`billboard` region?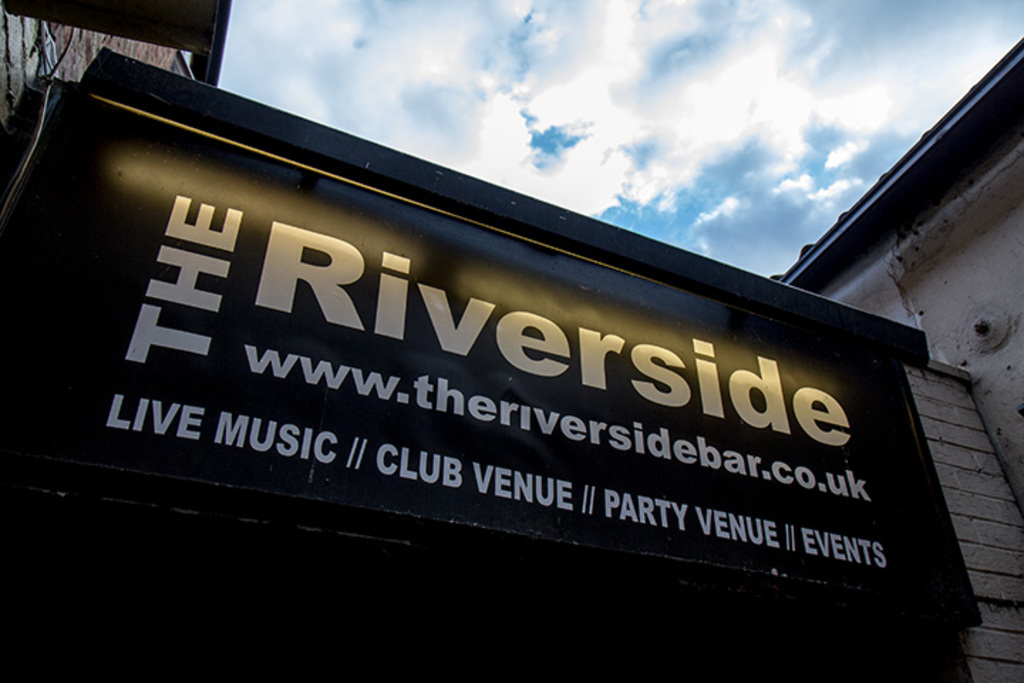
(x1=30, y1=83, x2=950, y2=585)
